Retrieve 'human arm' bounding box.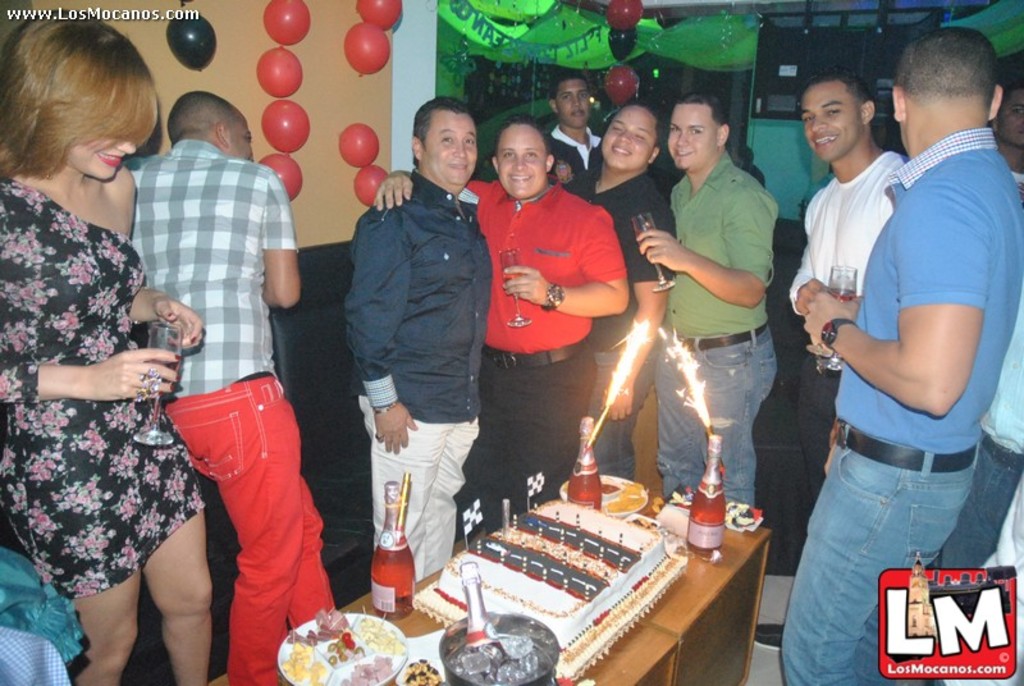
Bounding box: 637:182:777:308.
